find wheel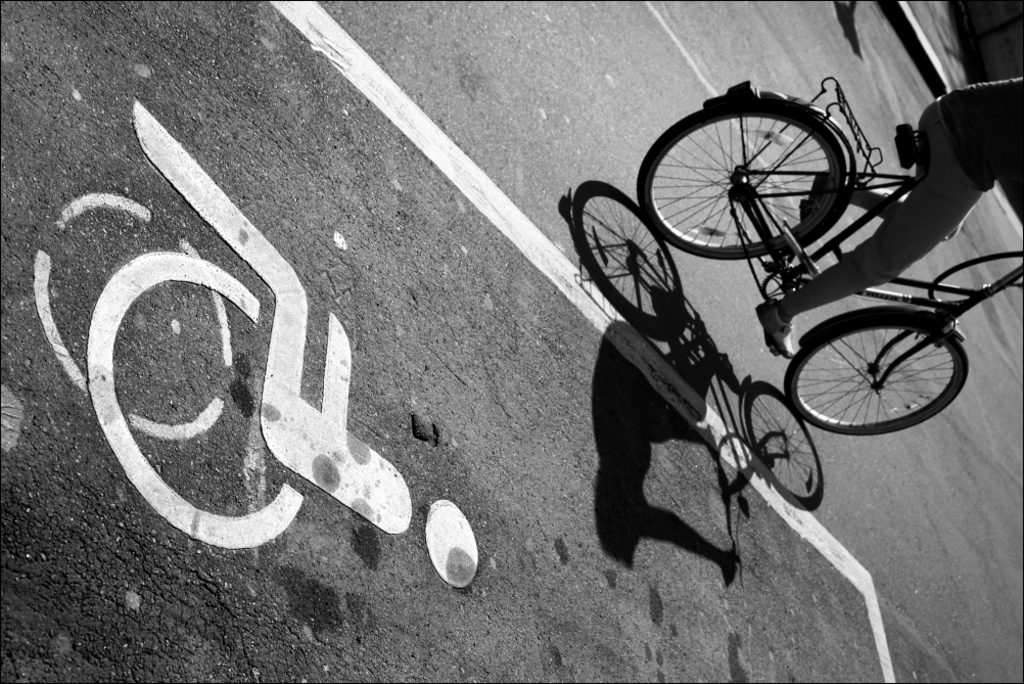
(left=651, top=98, right=863, bottom=261)
